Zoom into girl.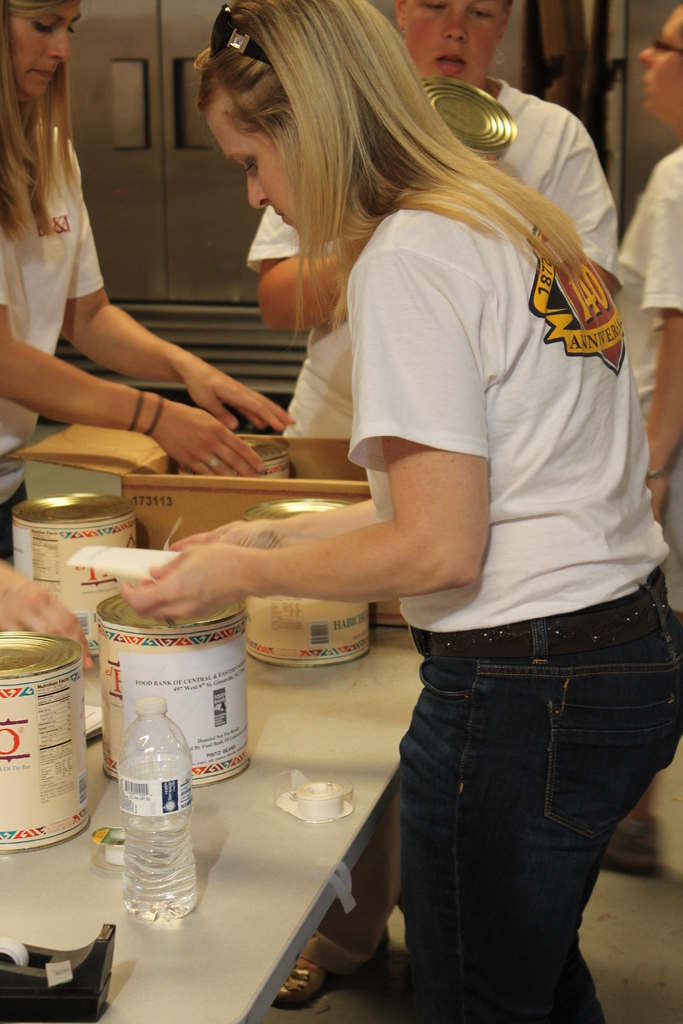
Zoom target: <bbox>122, 0, 682, 1023</bbox>.
